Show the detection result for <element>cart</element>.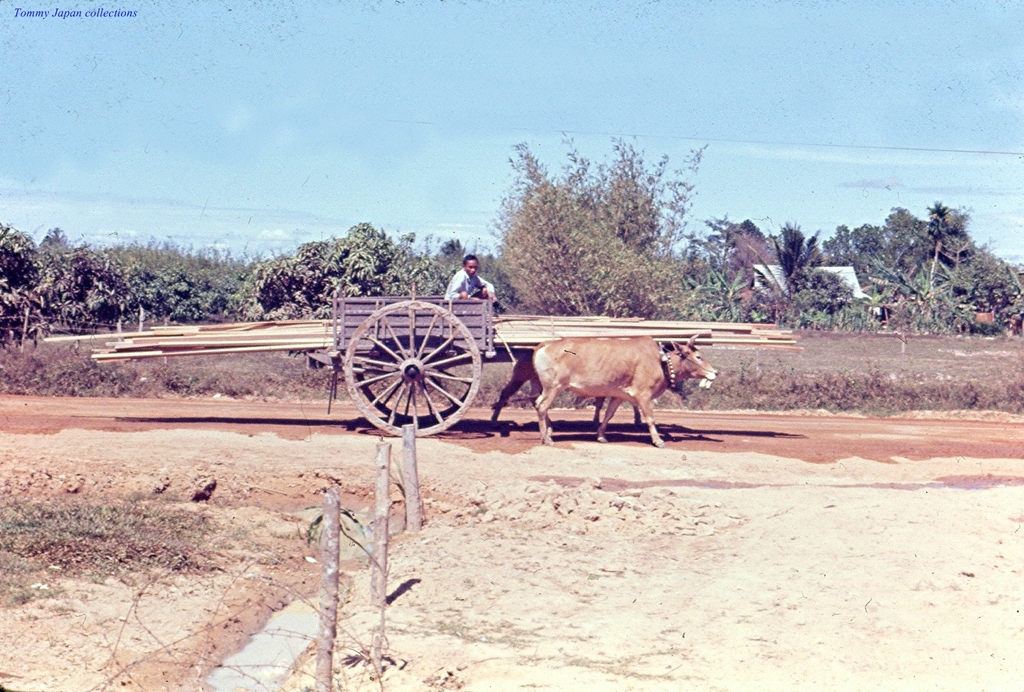
{"x1": 293, "y1": 281, "x2": 678, "y2": 436}.
